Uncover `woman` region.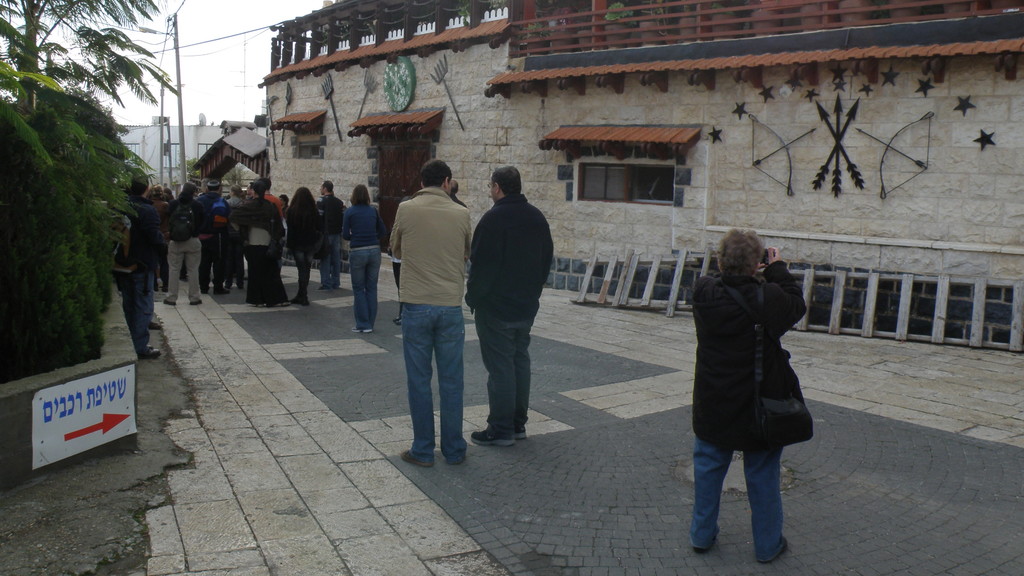
Uncovered: {"x1": 694, "y1": 230, "x2": 812, "y2": 561}.
